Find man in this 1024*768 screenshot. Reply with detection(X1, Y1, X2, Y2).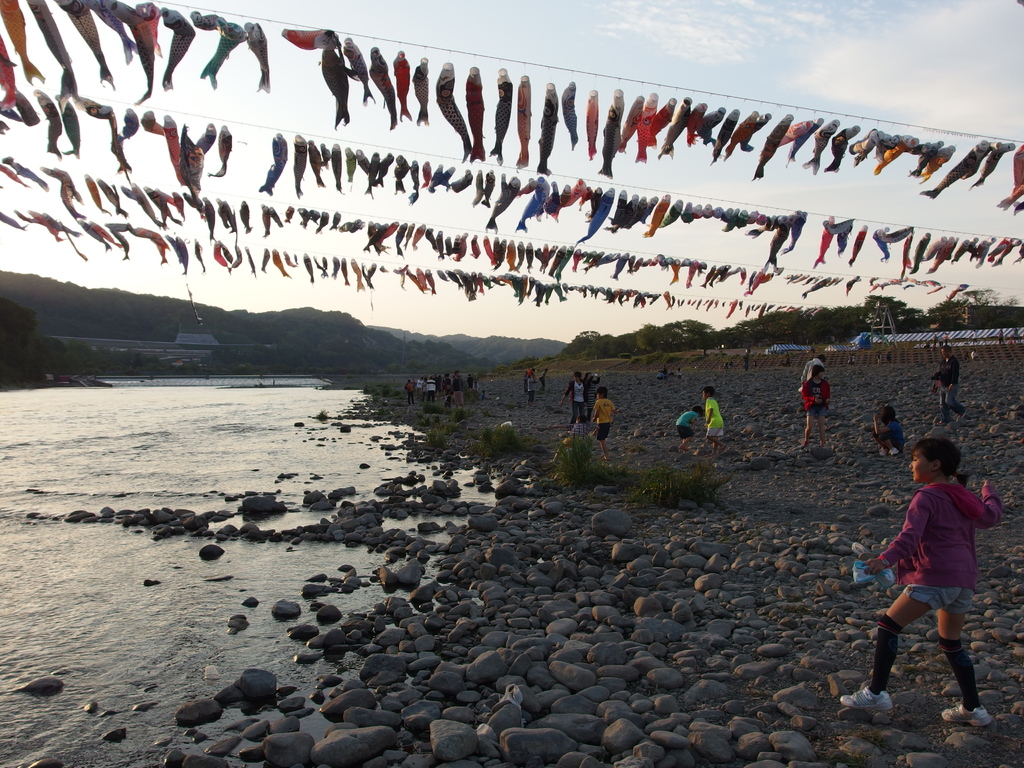
detection(931, 344, 967, 424).
